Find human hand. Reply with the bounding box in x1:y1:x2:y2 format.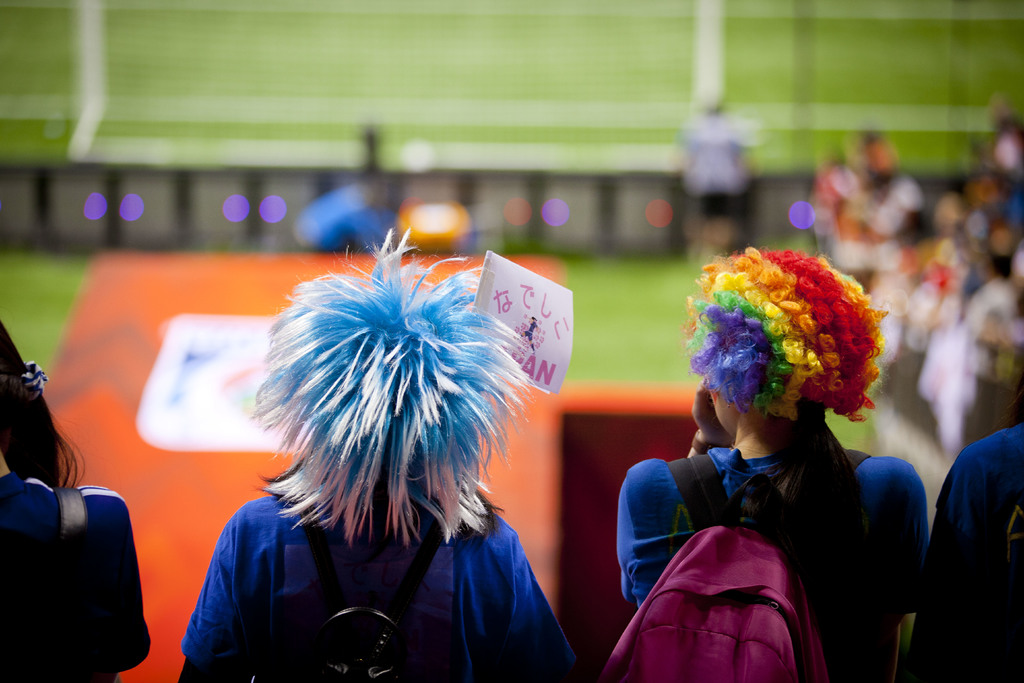
689:375:737:447.
